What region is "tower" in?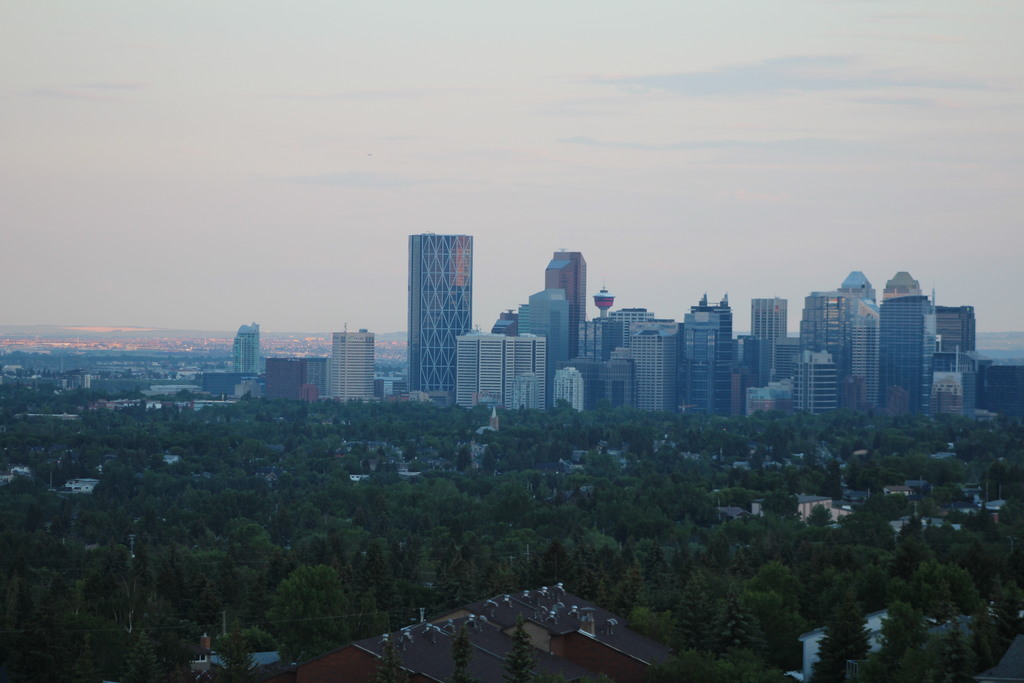
pyautogui.locateOnScreen(794, 348, 837, 422).
